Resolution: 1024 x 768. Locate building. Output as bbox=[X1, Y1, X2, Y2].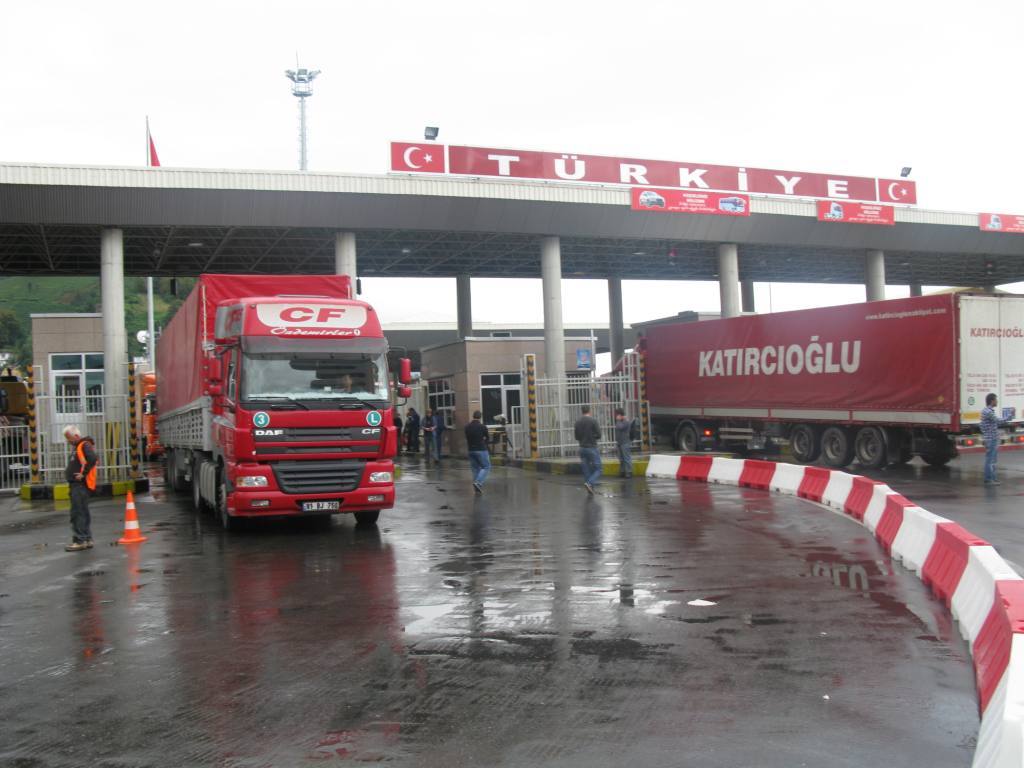
bbox=[420, 336, 594, 458].
